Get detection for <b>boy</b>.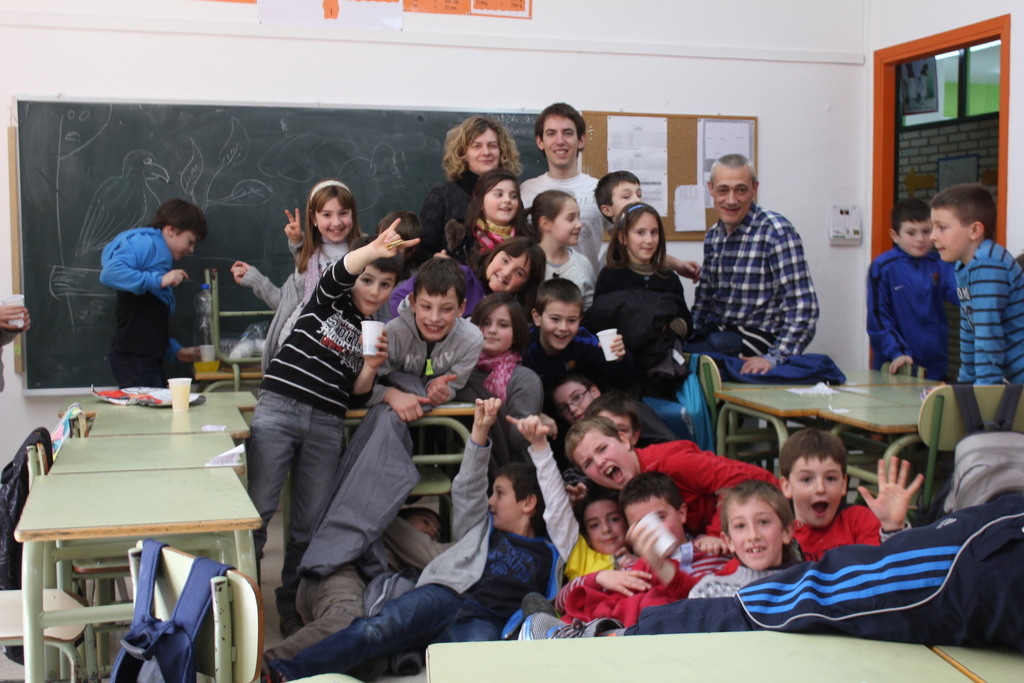
Detection: x1=774 y1=425 x2=918 y2=570.
